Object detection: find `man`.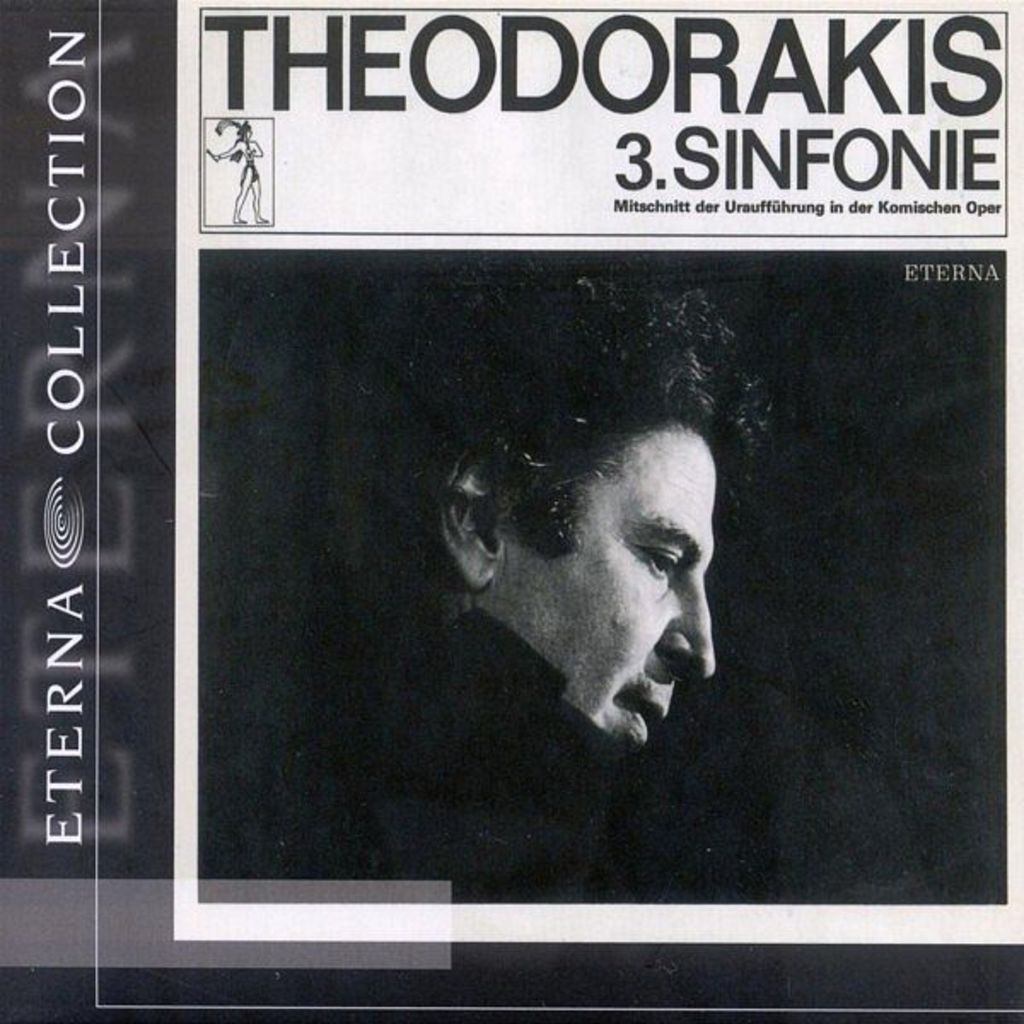
rect(287, 386, 817, 826).
